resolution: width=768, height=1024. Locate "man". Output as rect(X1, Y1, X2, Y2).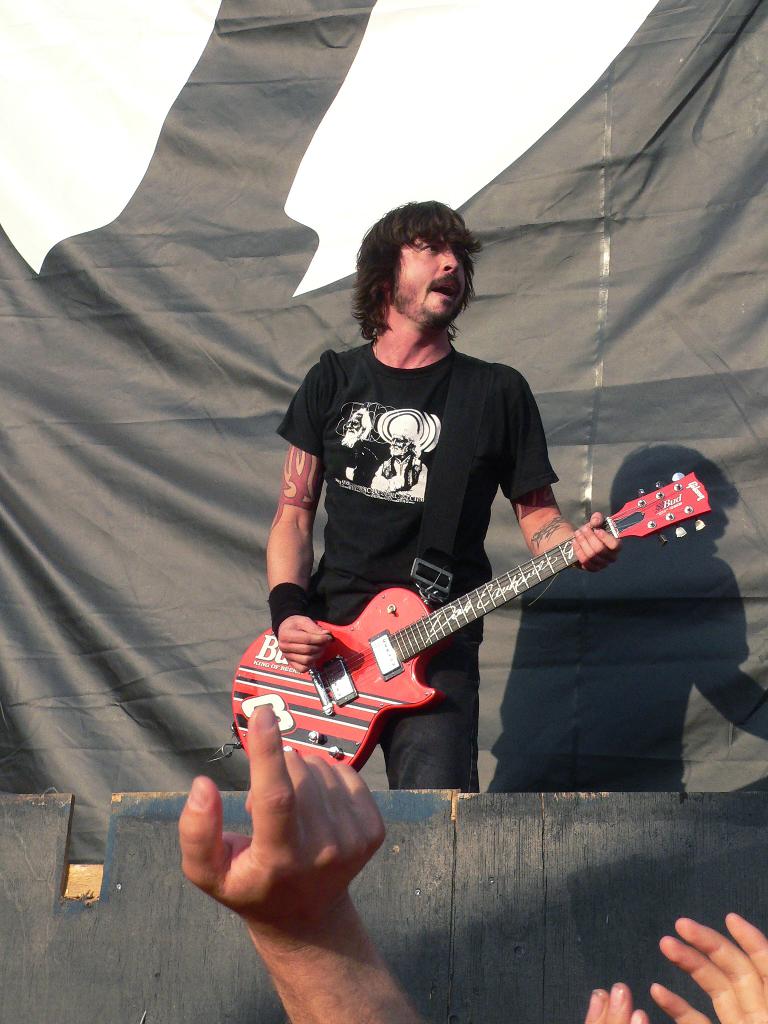
rect(266, 198, 621, 799).
